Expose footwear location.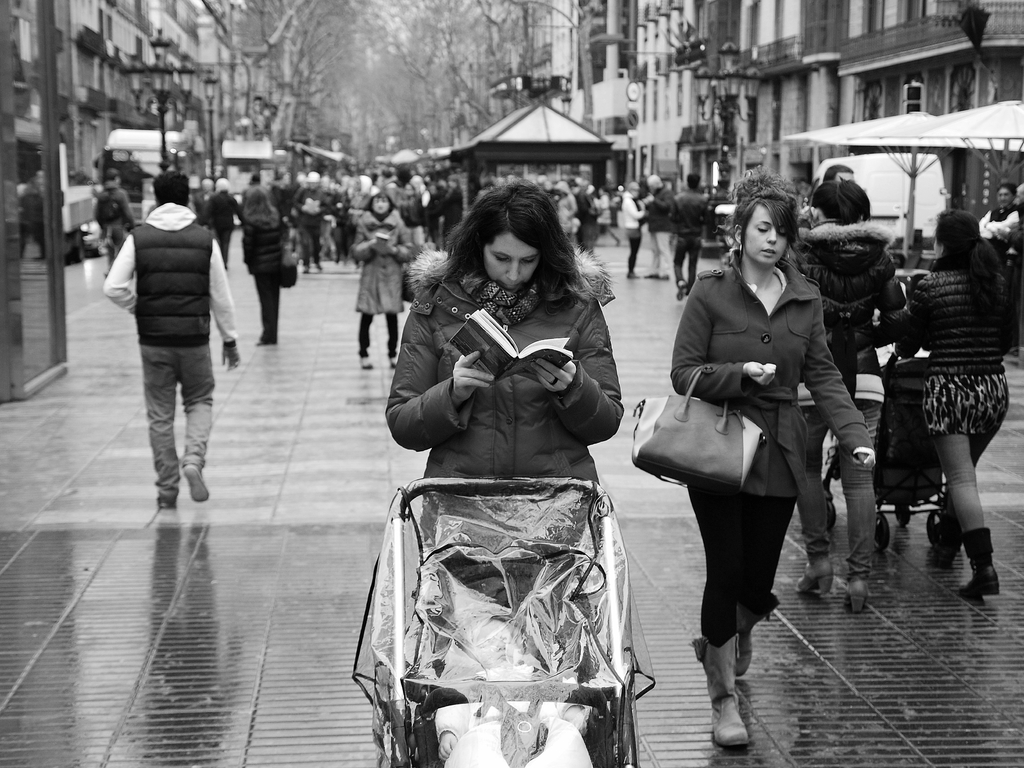
Exposed at bbox=[730, 596, 776, 672].
